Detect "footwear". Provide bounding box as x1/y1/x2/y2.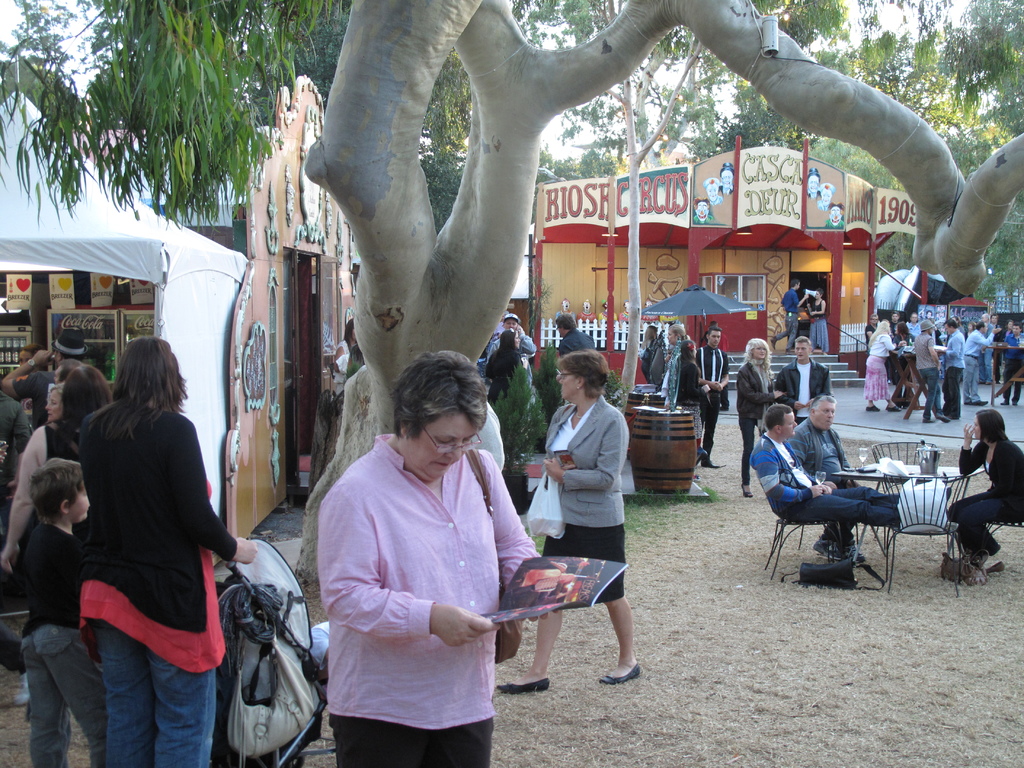
932/412/948/423.
